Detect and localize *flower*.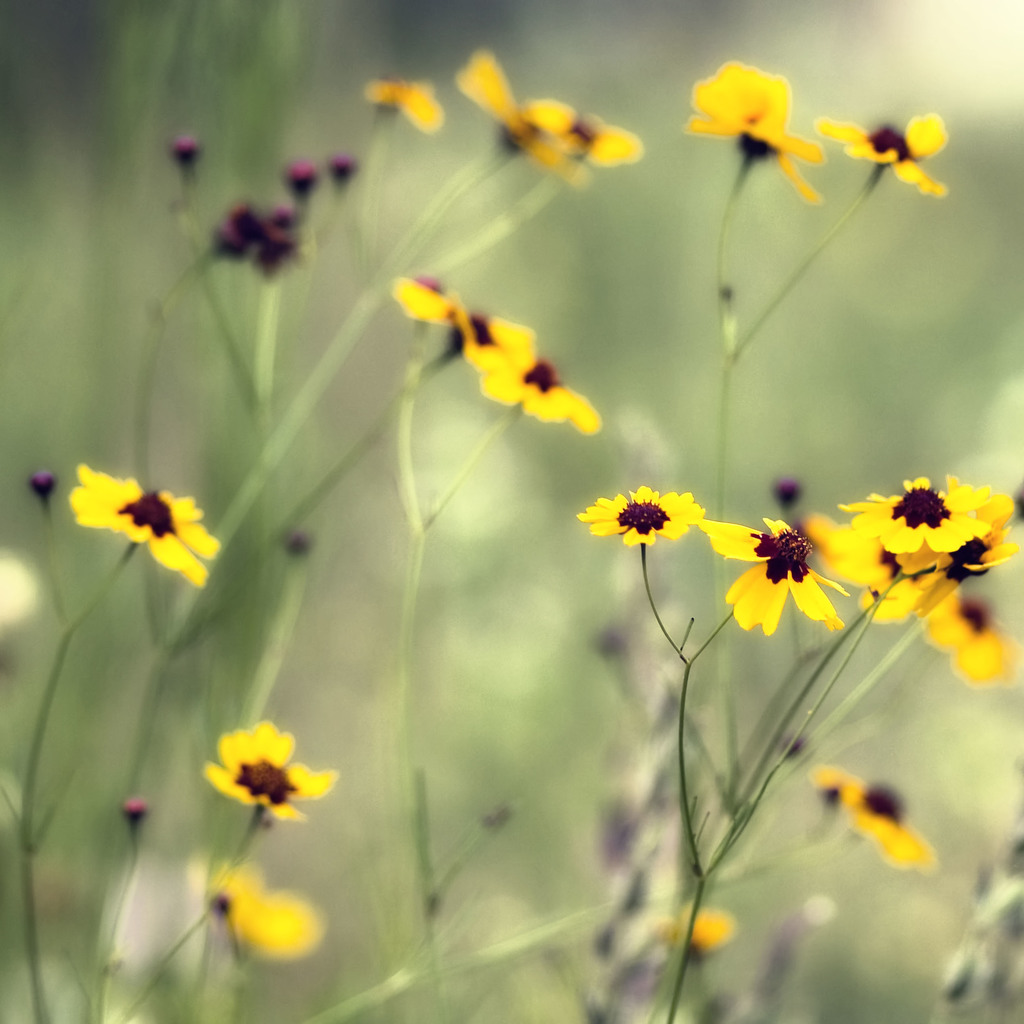
Localized at (68, 459, 221, 582).
